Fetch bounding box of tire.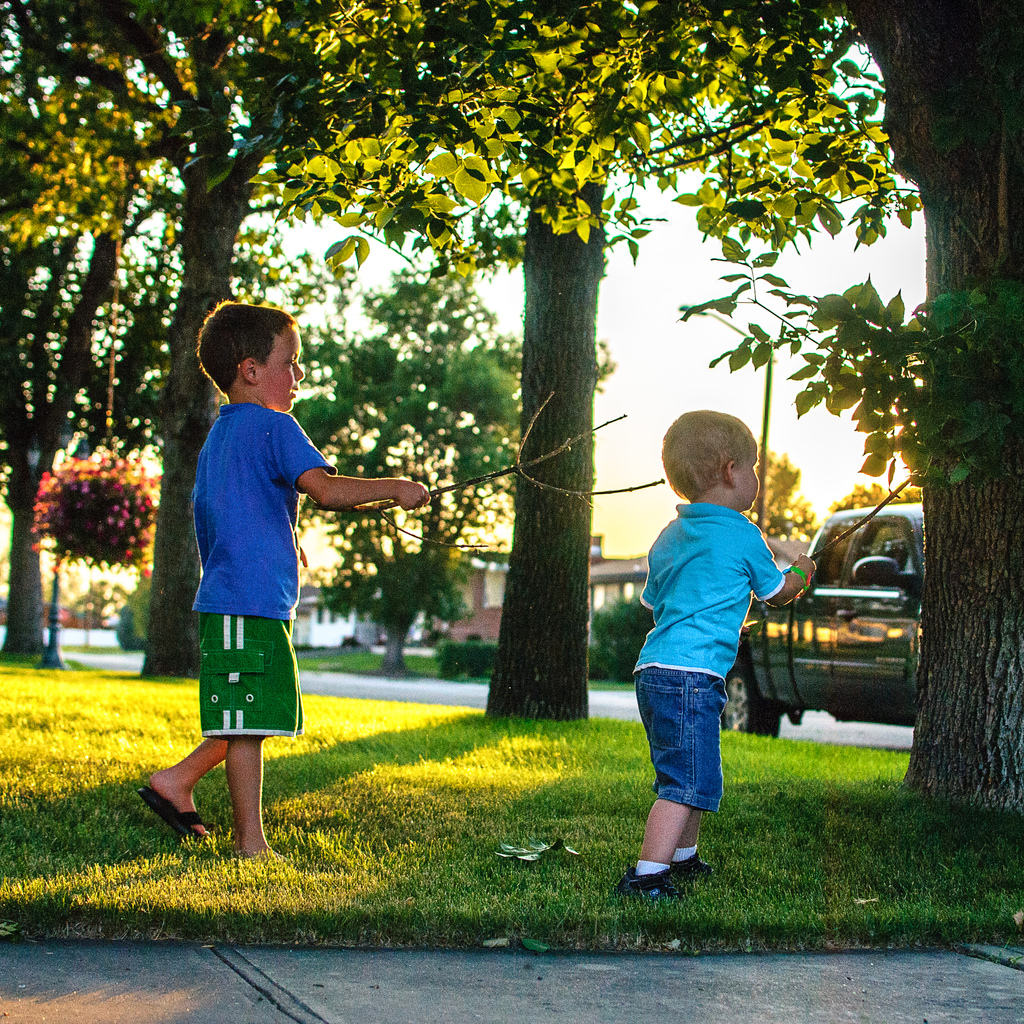
Bbox: Rect(710, 661, 780, 741).
